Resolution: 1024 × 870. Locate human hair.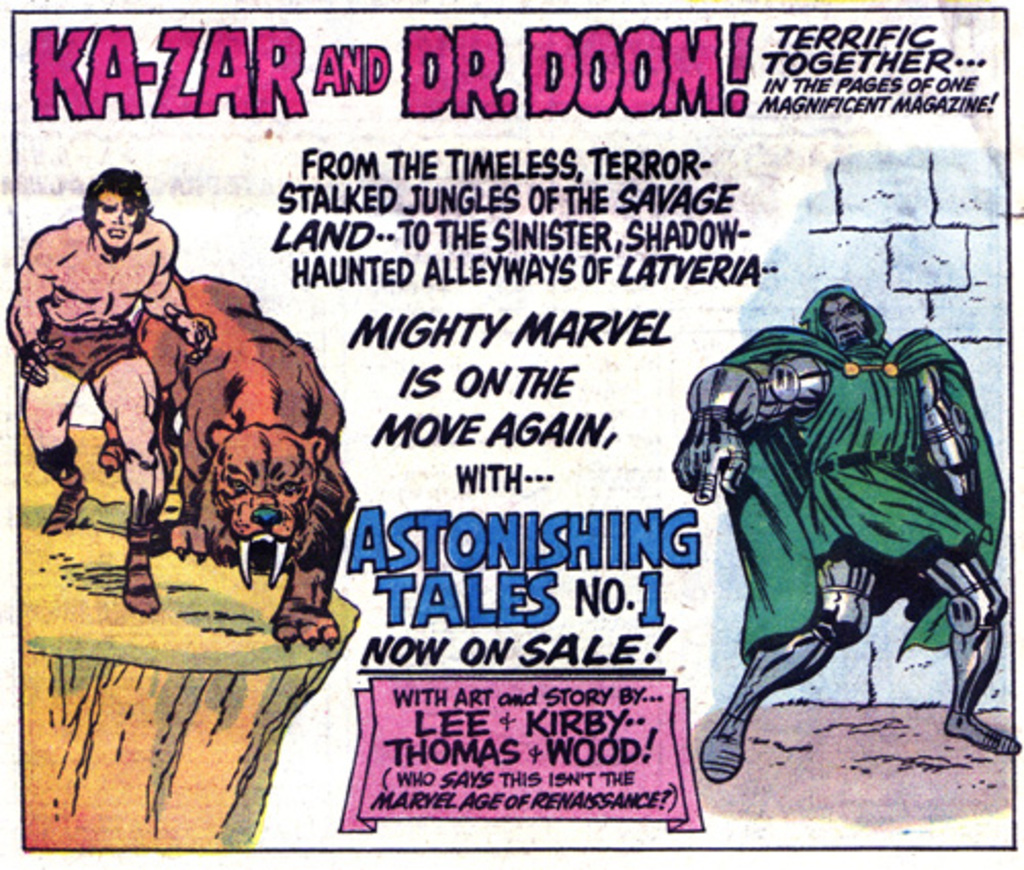
[left=78, top=164, right=158, bottom=246].
